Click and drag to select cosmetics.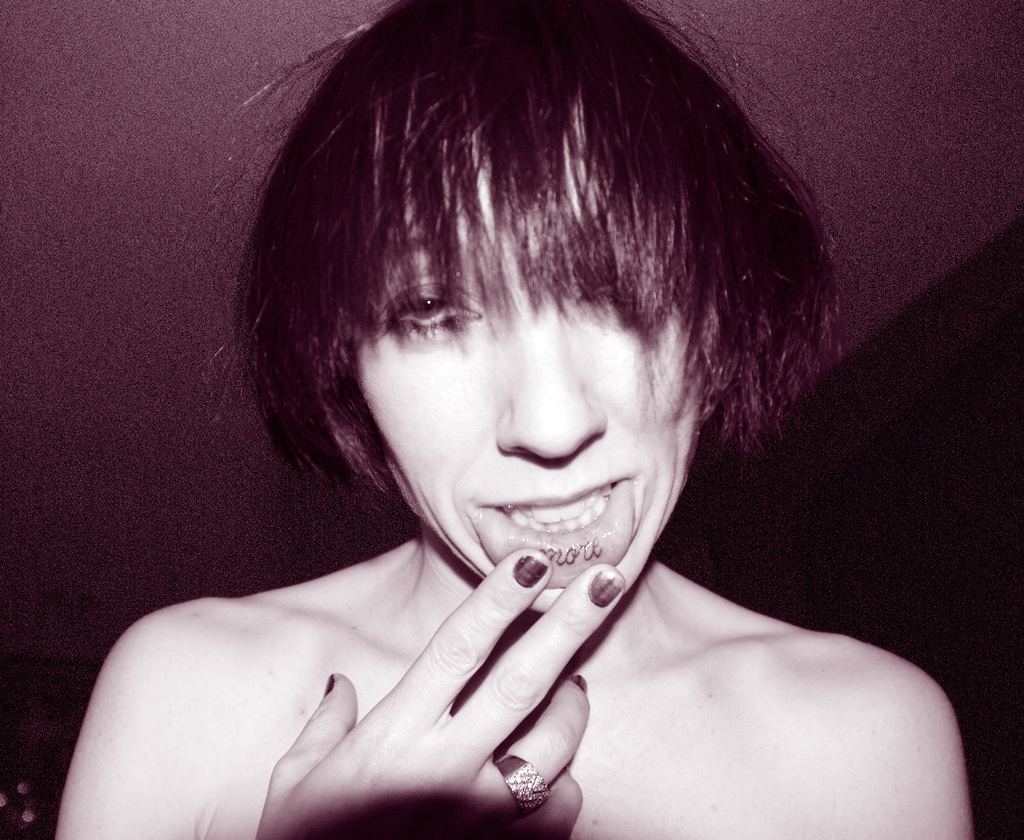
Selection: Rect(512, 551, 548, 586).
